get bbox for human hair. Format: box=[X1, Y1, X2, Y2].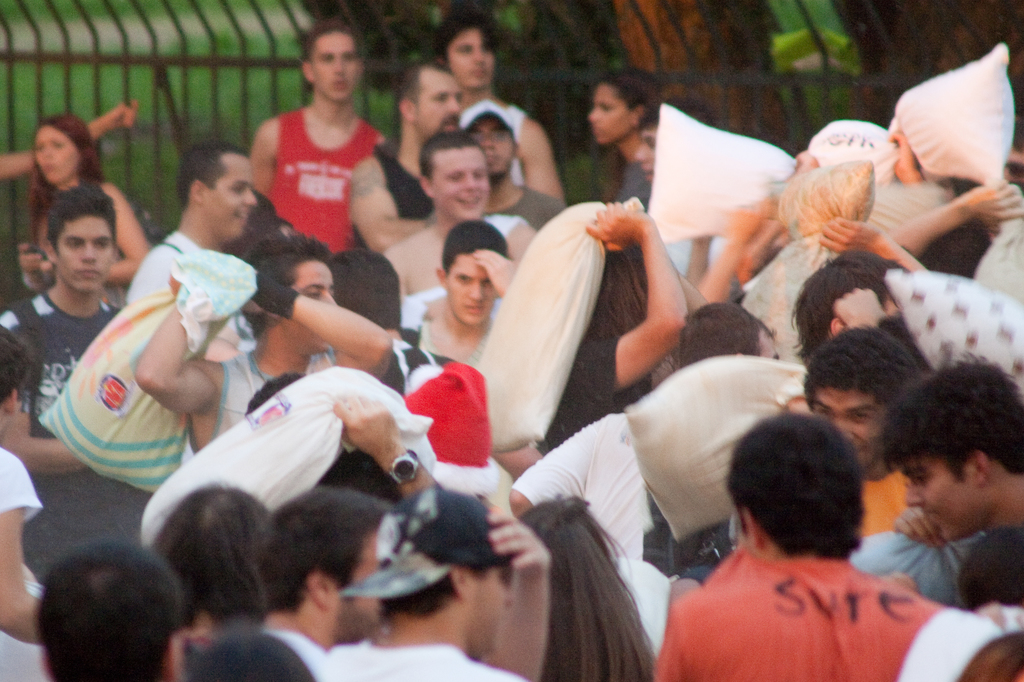
box=[514, 498, 652, 681].
